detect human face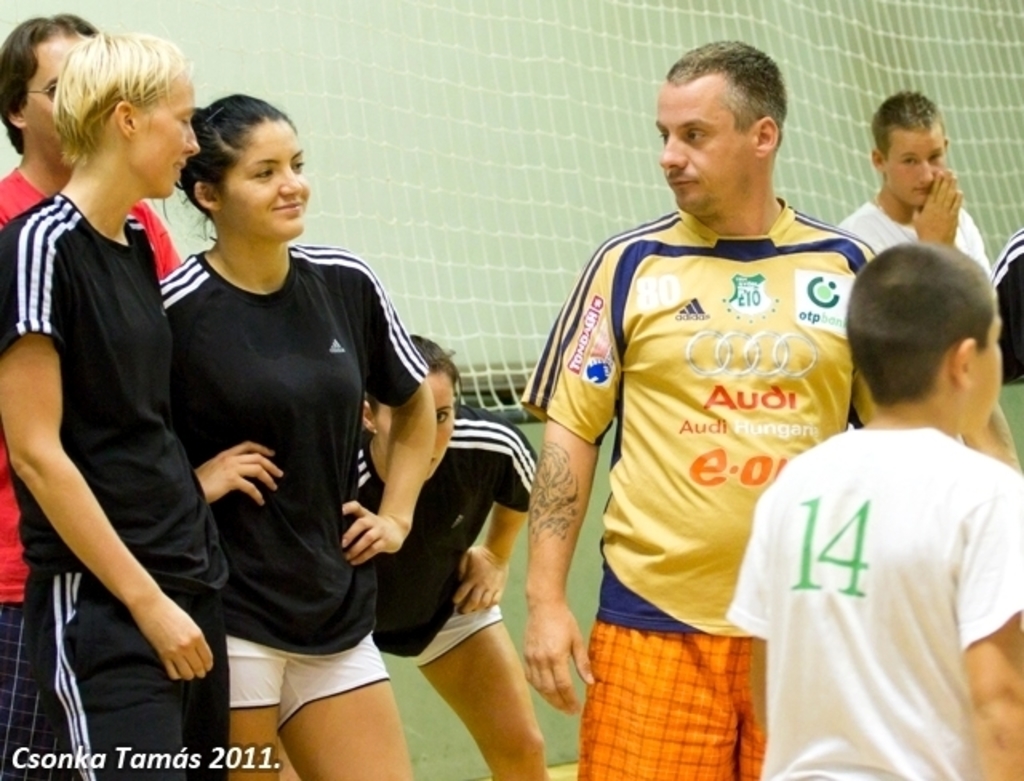
bbox=(27, 40, 90, 155)
